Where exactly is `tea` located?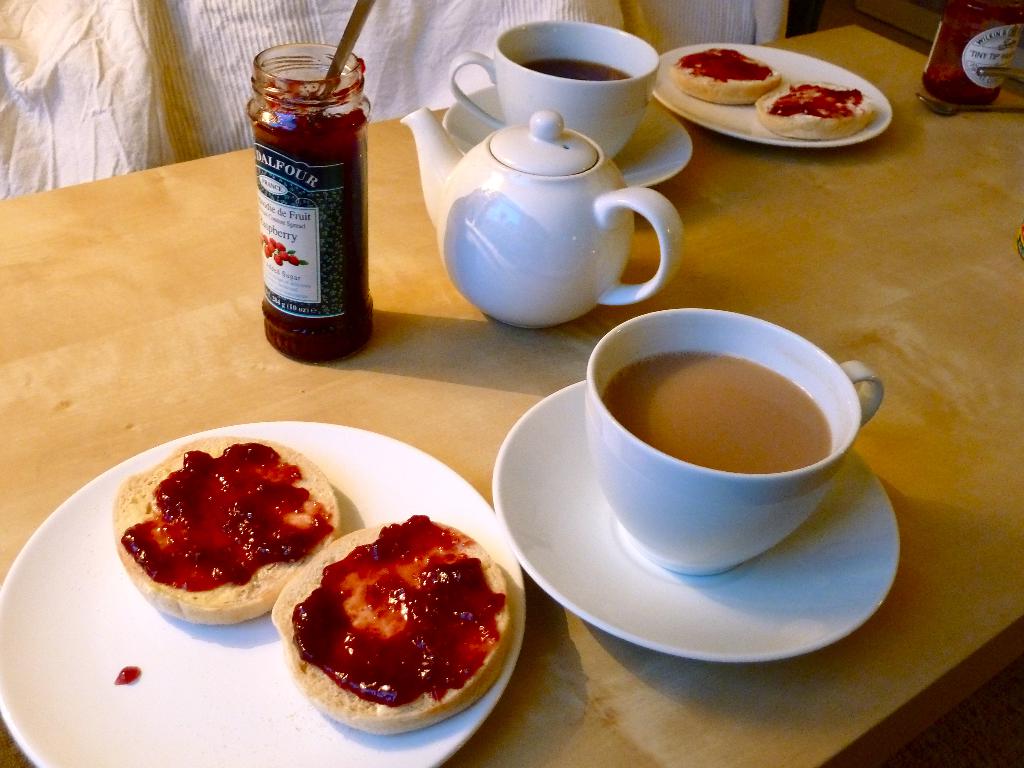
Its bounding box is <bbox>518, 60, 635, 80</bbox>.
